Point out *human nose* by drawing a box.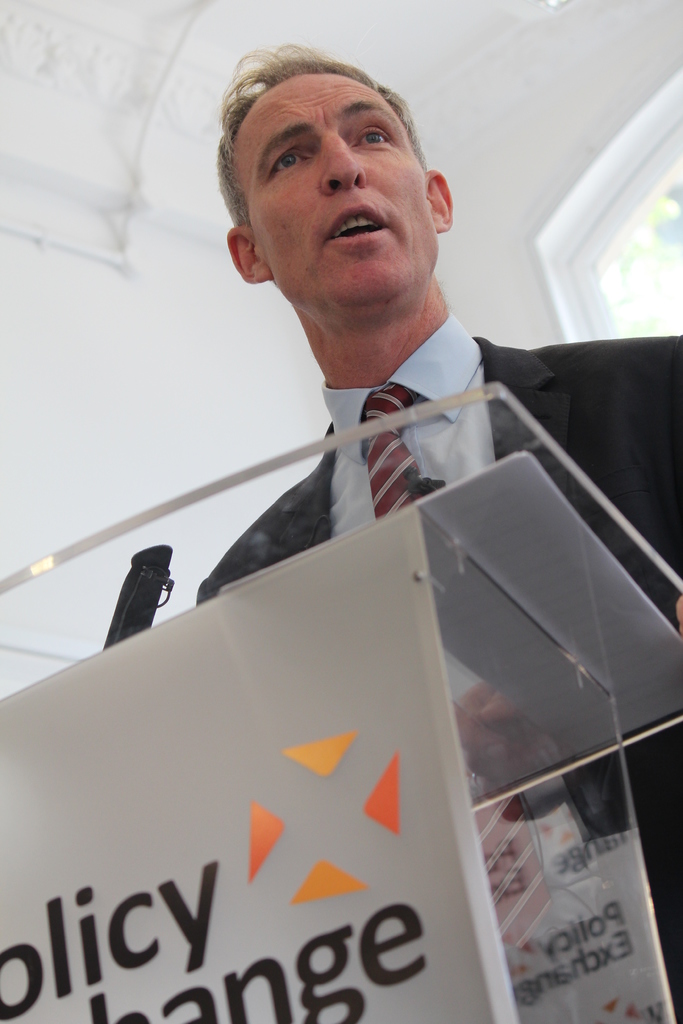
Rect(324, 134, 370, 196).
